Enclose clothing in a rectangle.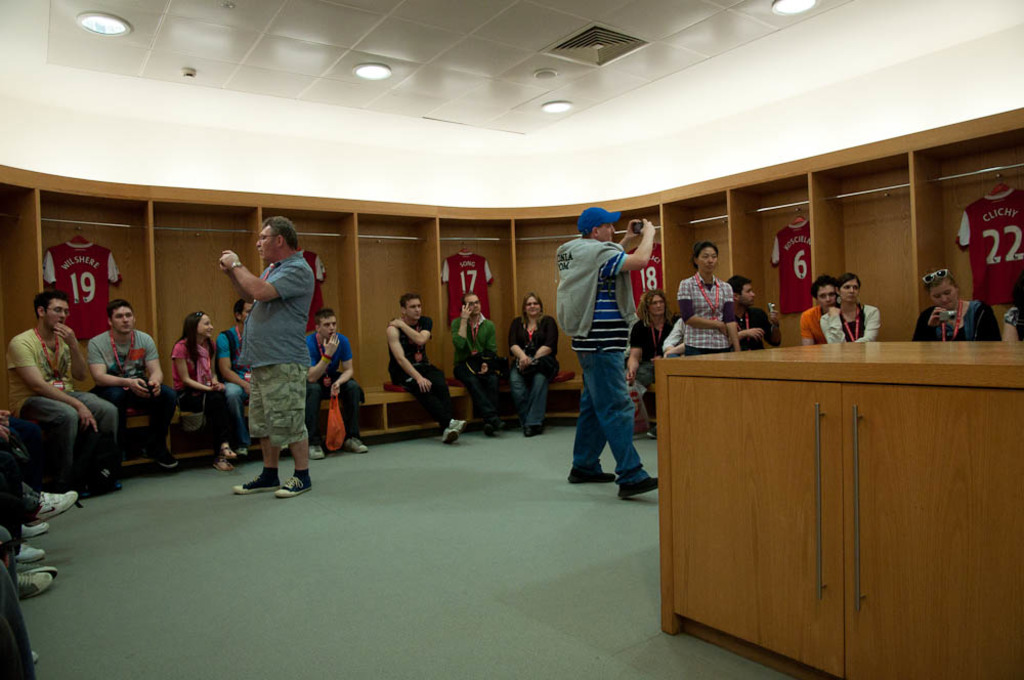
x1=559 y1=221 x2=634 y2=474.
